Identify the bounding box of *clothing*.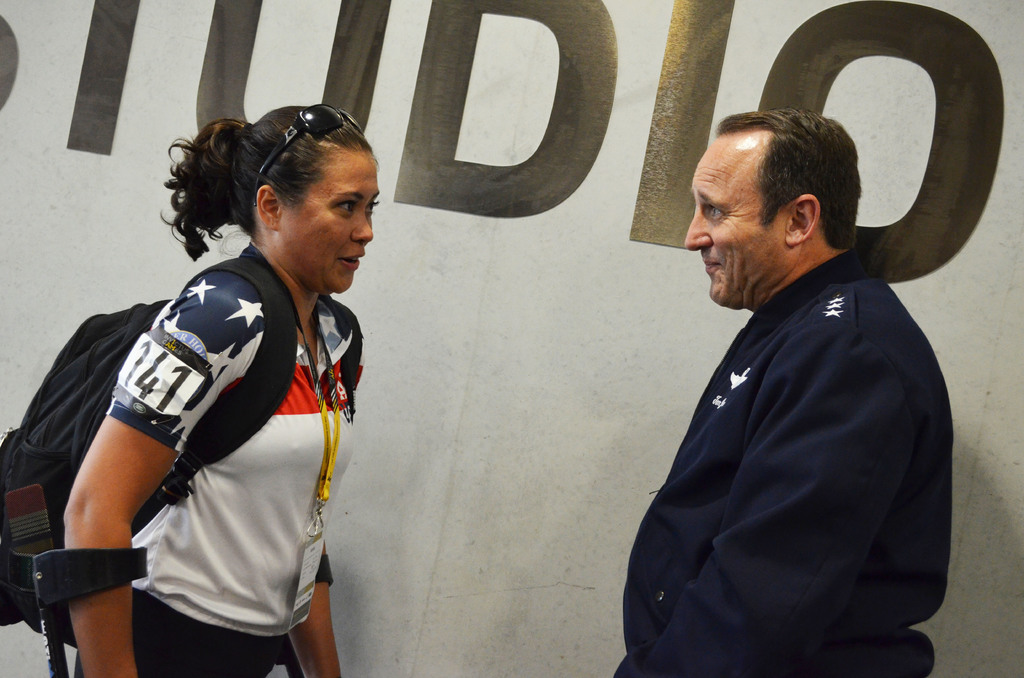
{"x1": 51, "y1": 230, "x2": 358, "y2": 676}.
